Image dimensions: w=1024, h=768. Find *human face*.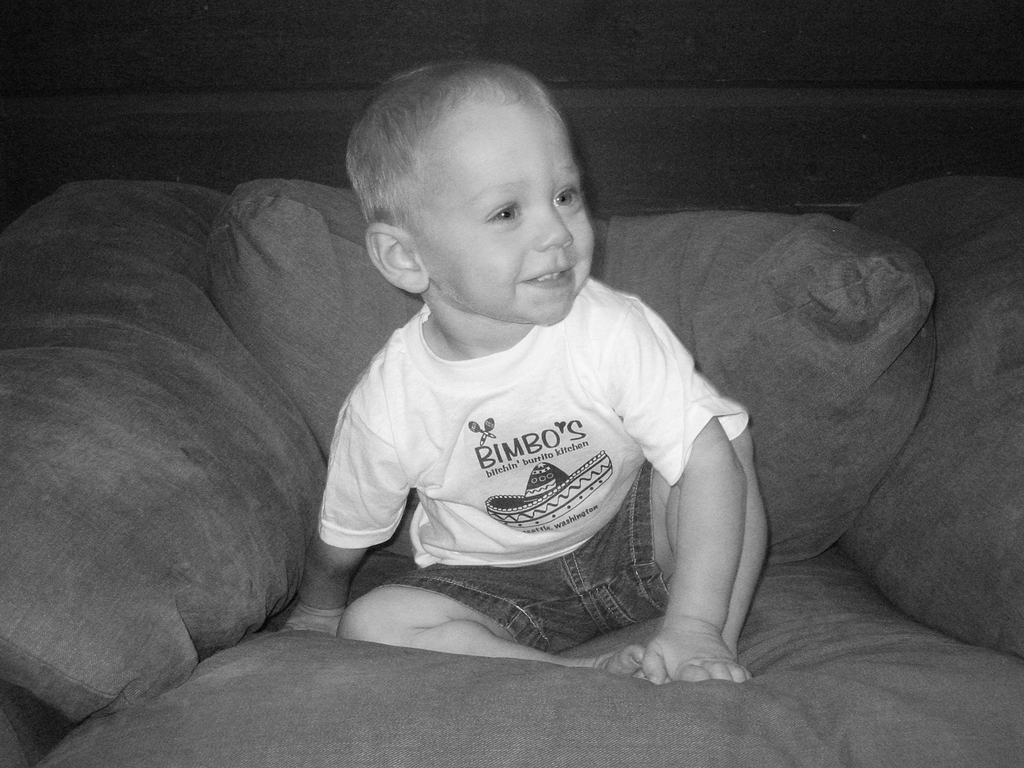
{"left": 406, "top": 86, "right": 596, "bottom": 324}.
